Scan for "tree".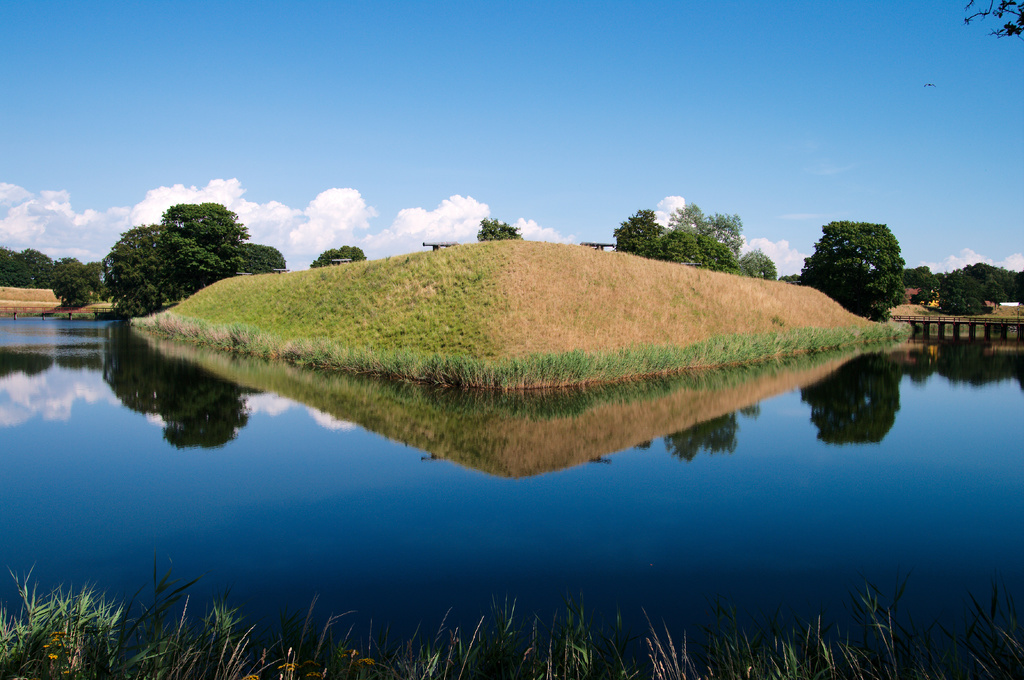
Scan result: x1=310 y1=244 x2=364 y2=270.
